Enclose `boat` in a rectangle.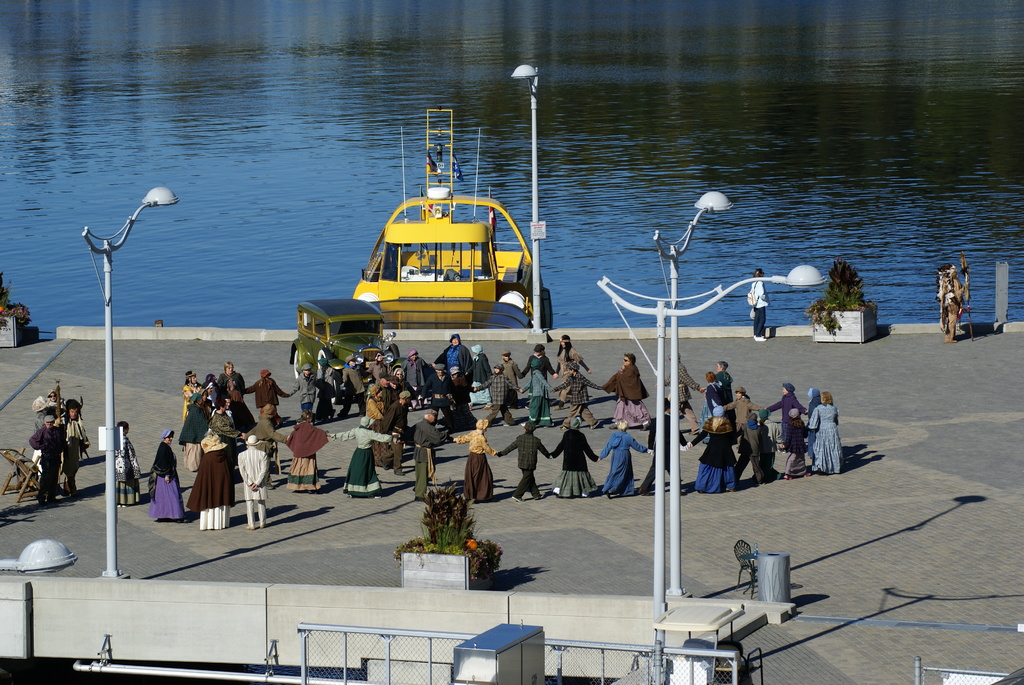
<box>353,106,554,333</box>.
